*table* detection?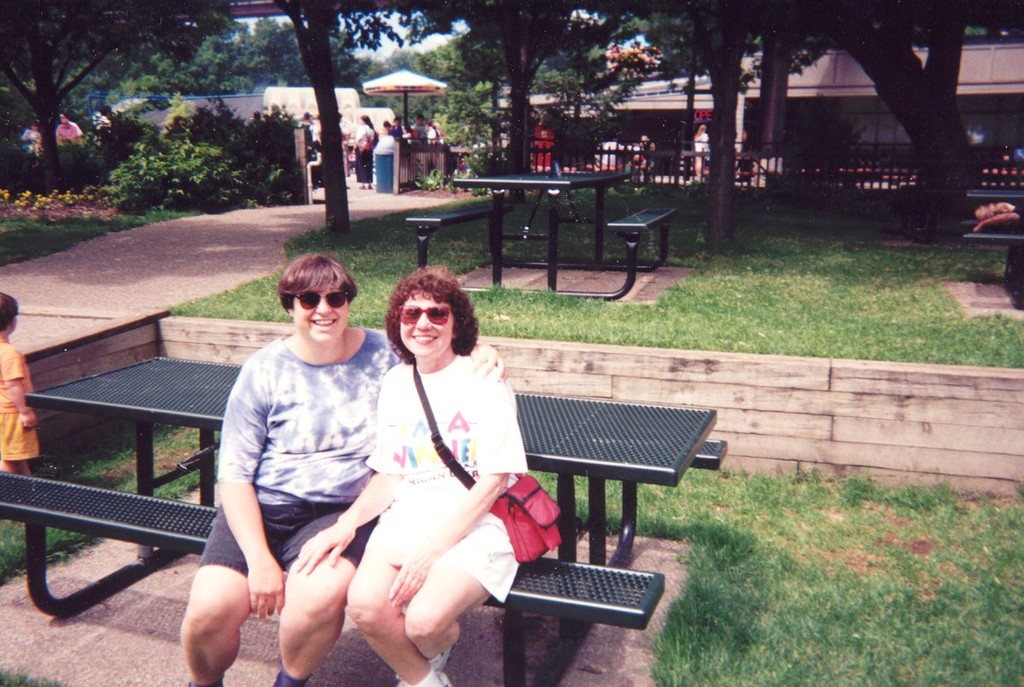
[968,184,1023,207]
